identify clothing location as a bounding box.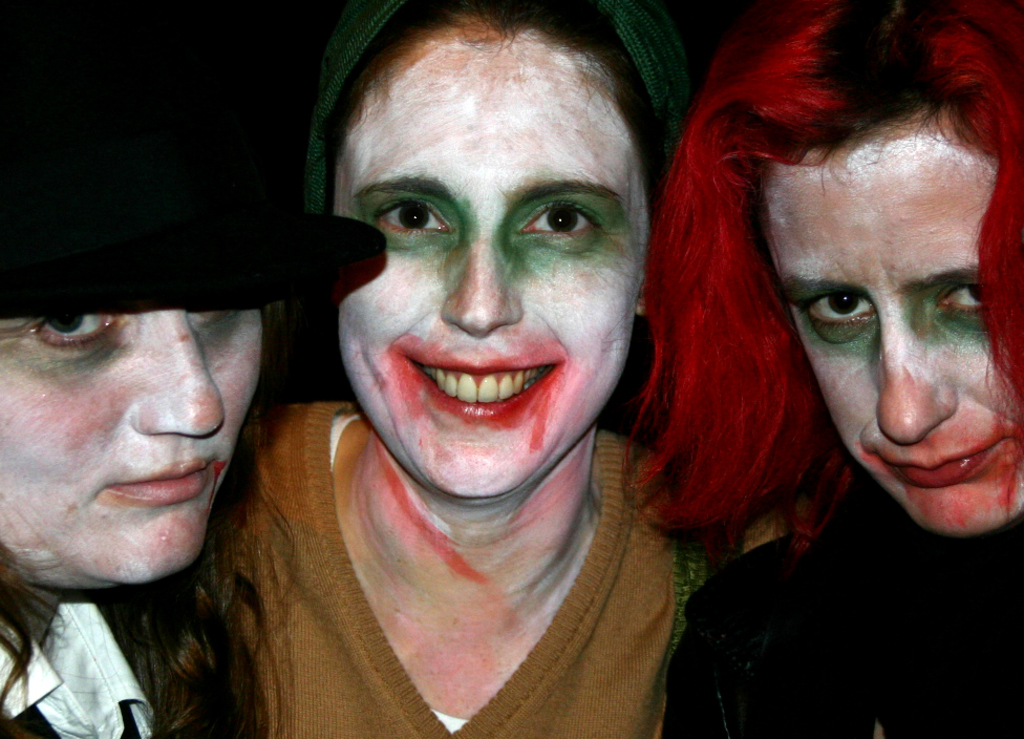
(left=662, top=483, right=1023, bottom=738).
